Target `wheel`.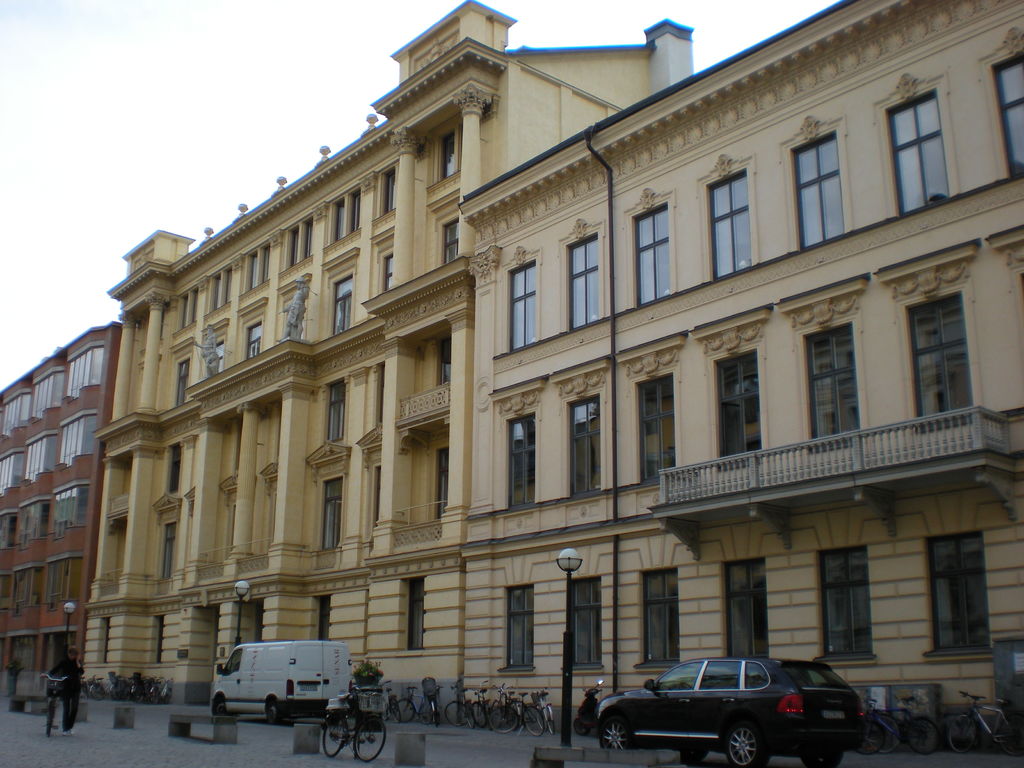
Target region: <box>723,719,775,767</box>.
